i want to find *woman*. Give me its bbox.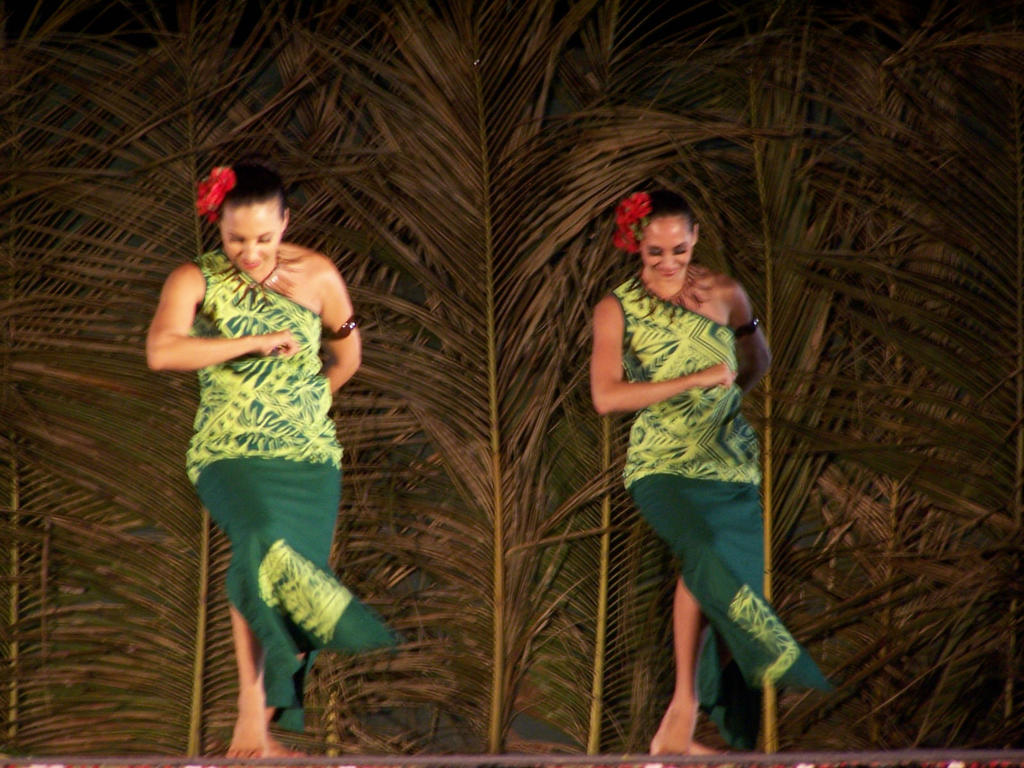
<box>146,161,364,762</box>.
